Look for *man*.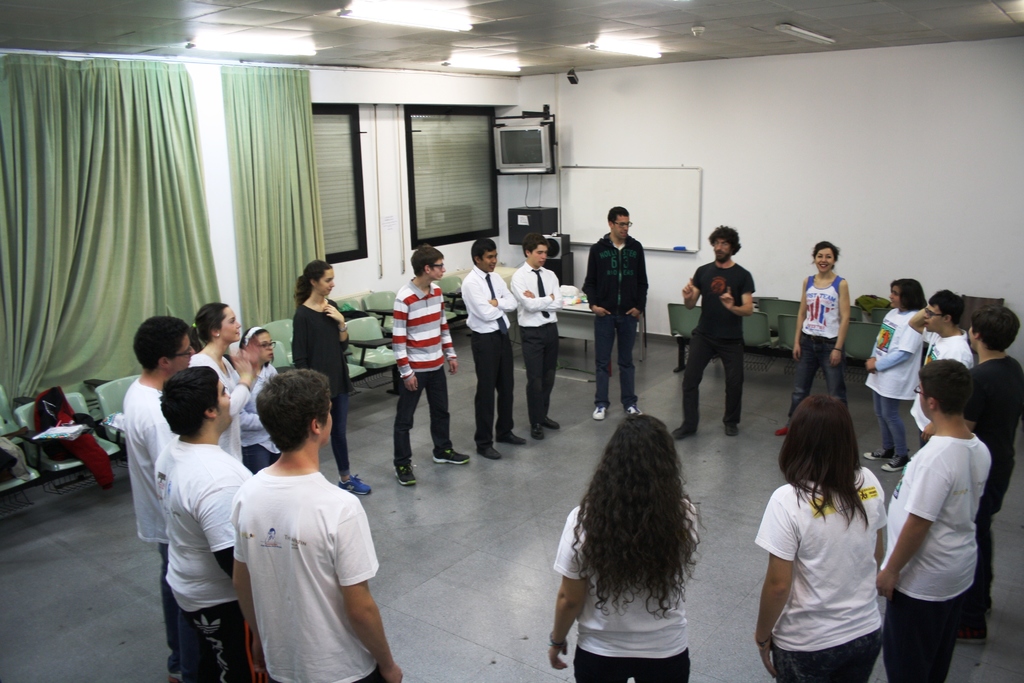
Found: left=386, top=248, right=471, bottom=486.
